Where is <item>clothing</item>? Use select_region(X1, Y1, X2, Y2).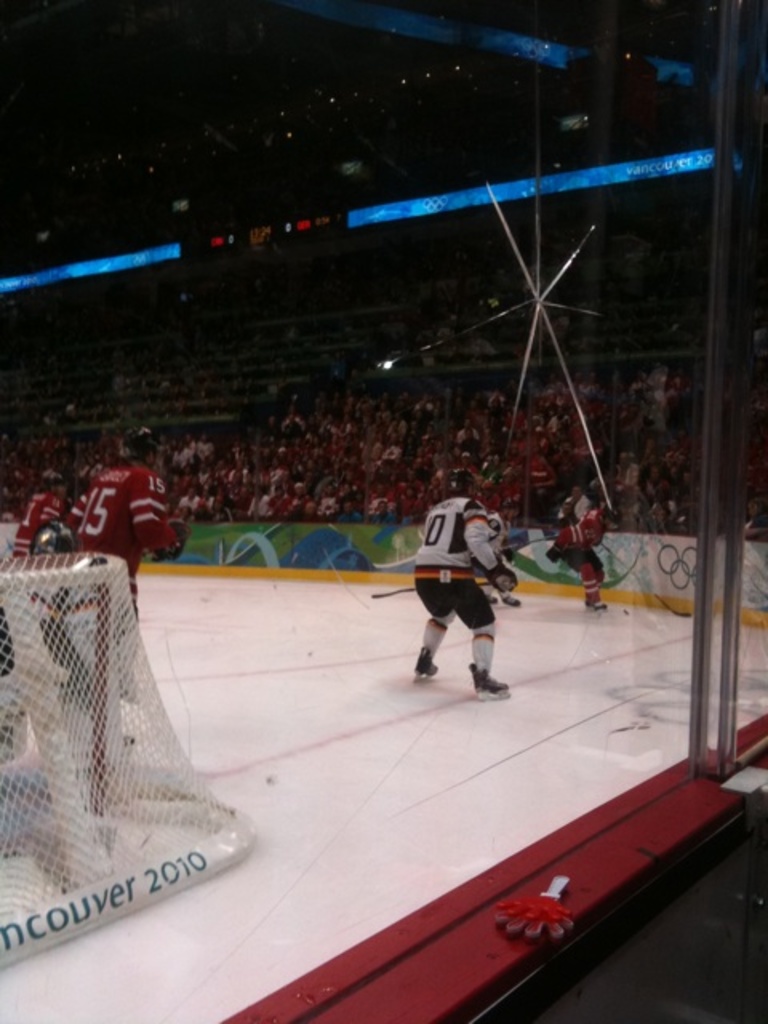
select_region(406, 510, 510, 664).
